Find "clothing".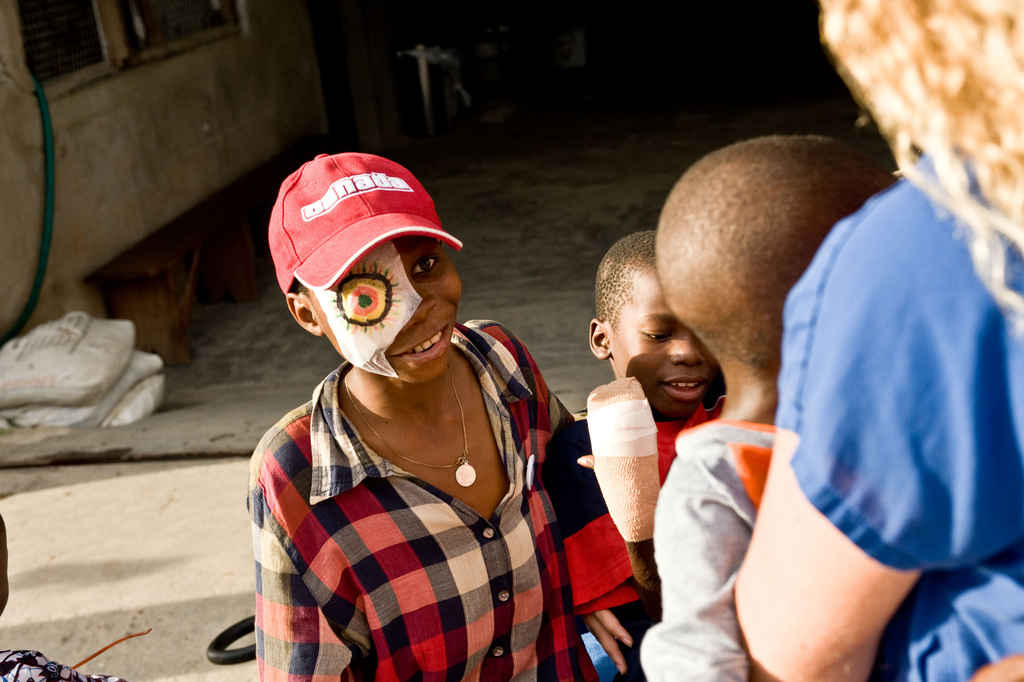
x1=772, y1=138, x2=1023, y2=681.
